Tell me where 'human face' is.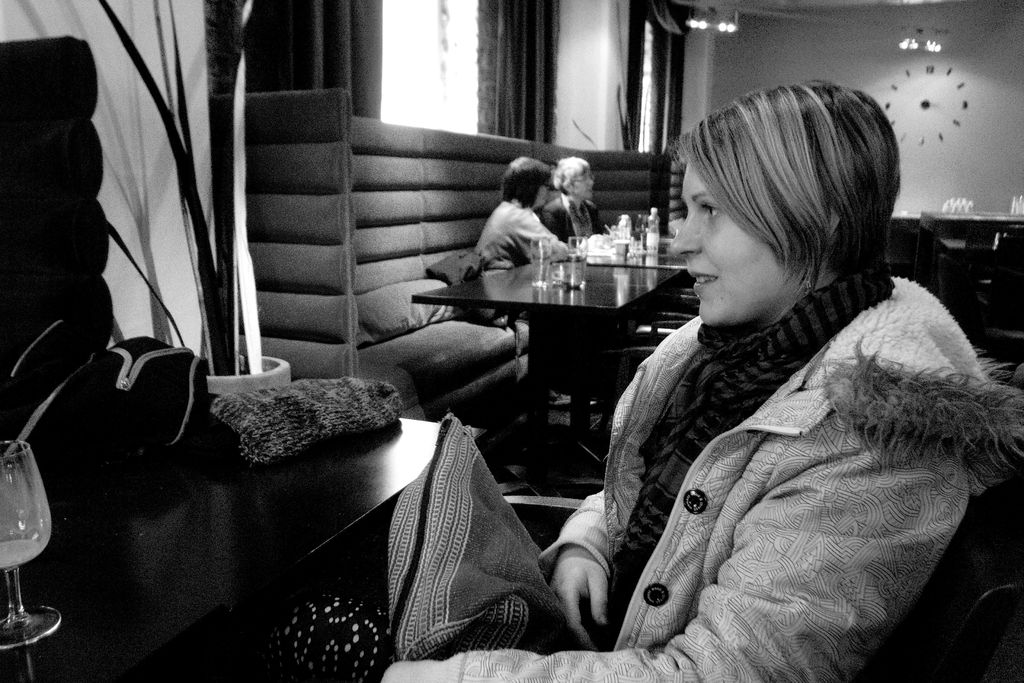
'human face' is at bbox(535, 171, 546, 210).
